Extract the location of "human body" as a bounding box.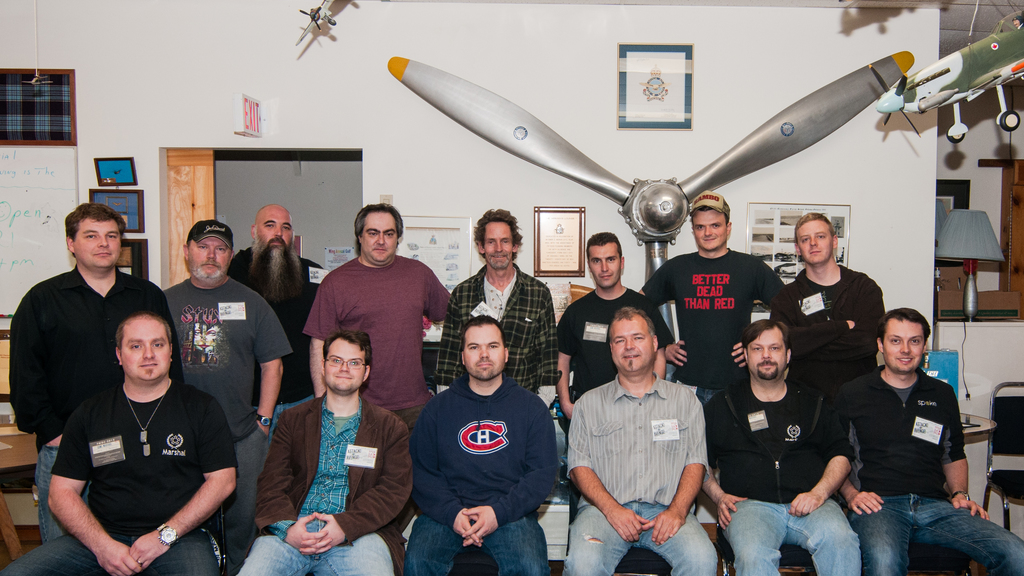
841,369,1023,575.
